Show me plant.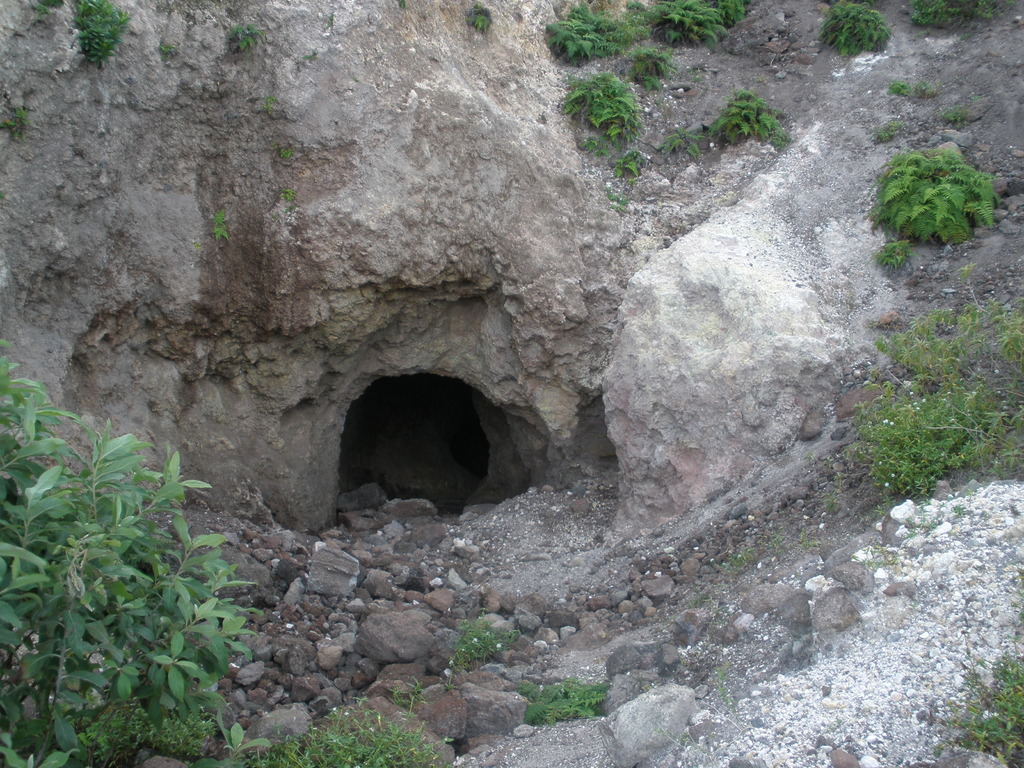
plant is here: locate(211, 212, 232, 243).
